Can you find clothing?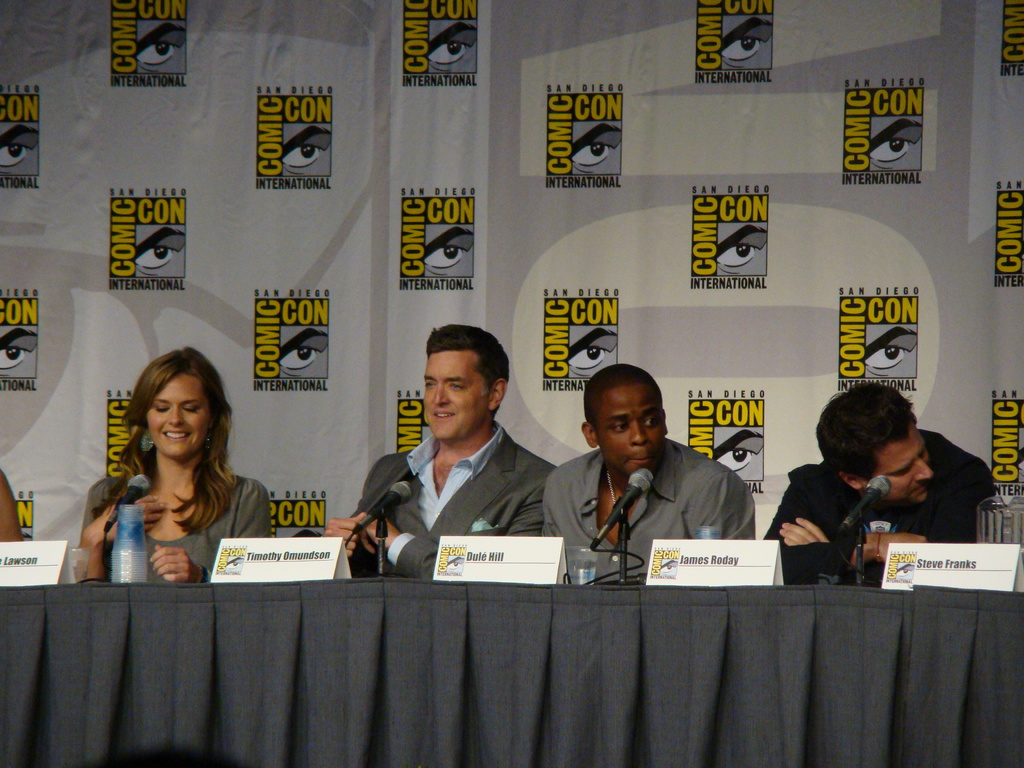
Yes, bounding box: crop(531, 412, 769, 577).
